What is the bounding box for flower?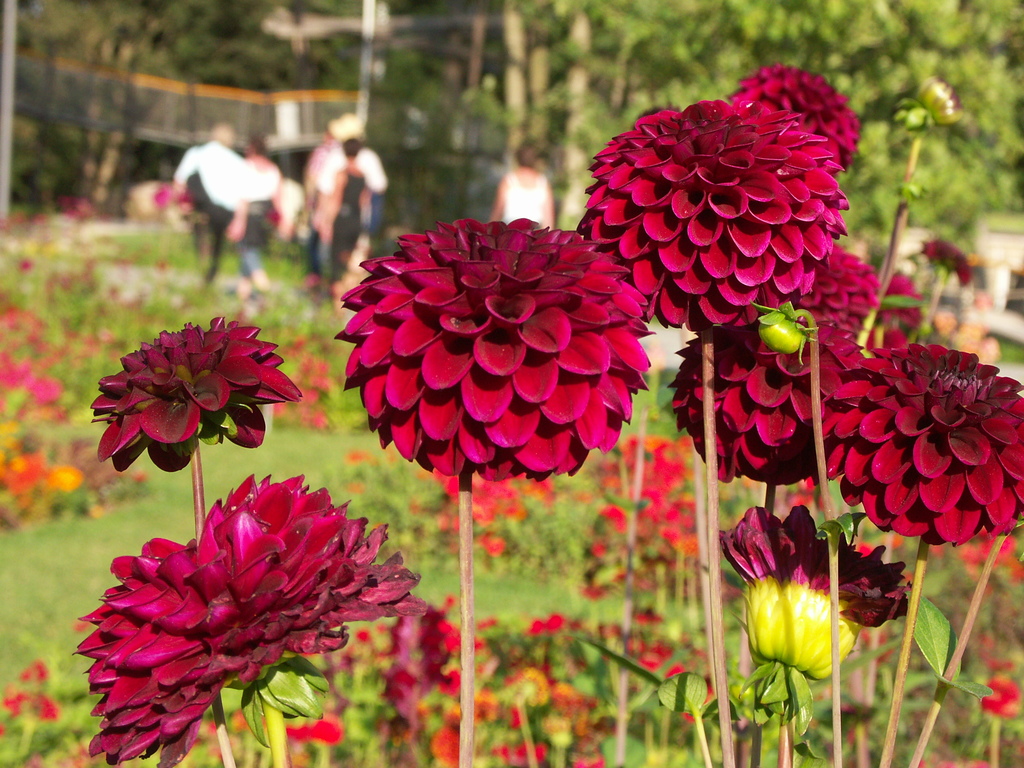
<bbox>73, 478, 428, 767</bbox>.
